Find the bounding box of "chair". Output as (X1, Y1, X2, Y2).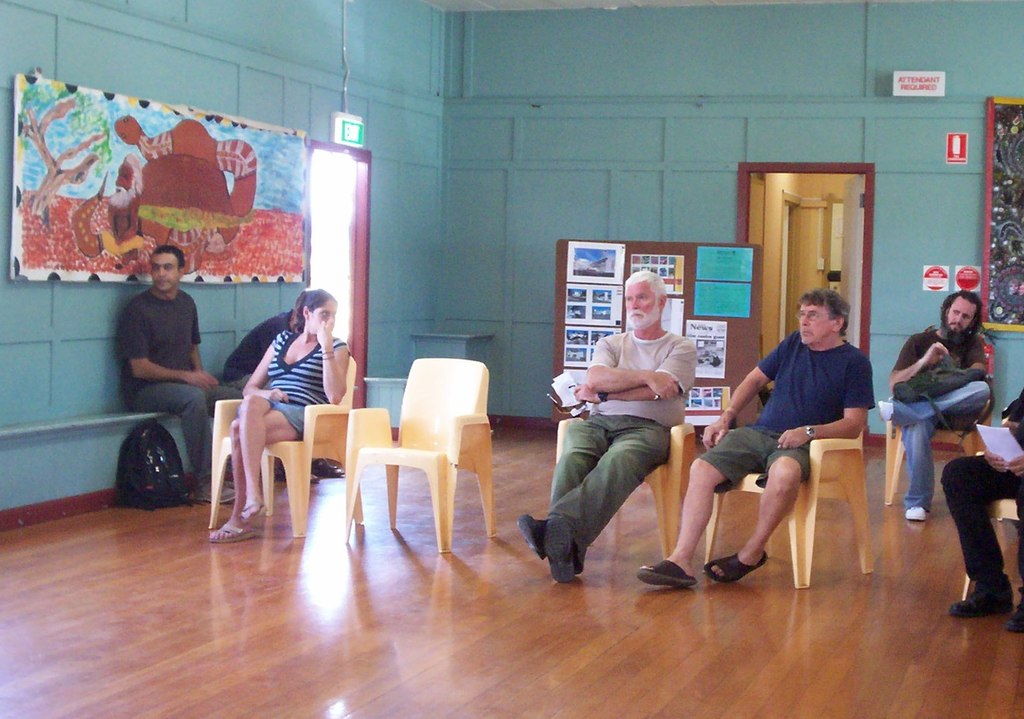
(884, 406, 985, 506).
